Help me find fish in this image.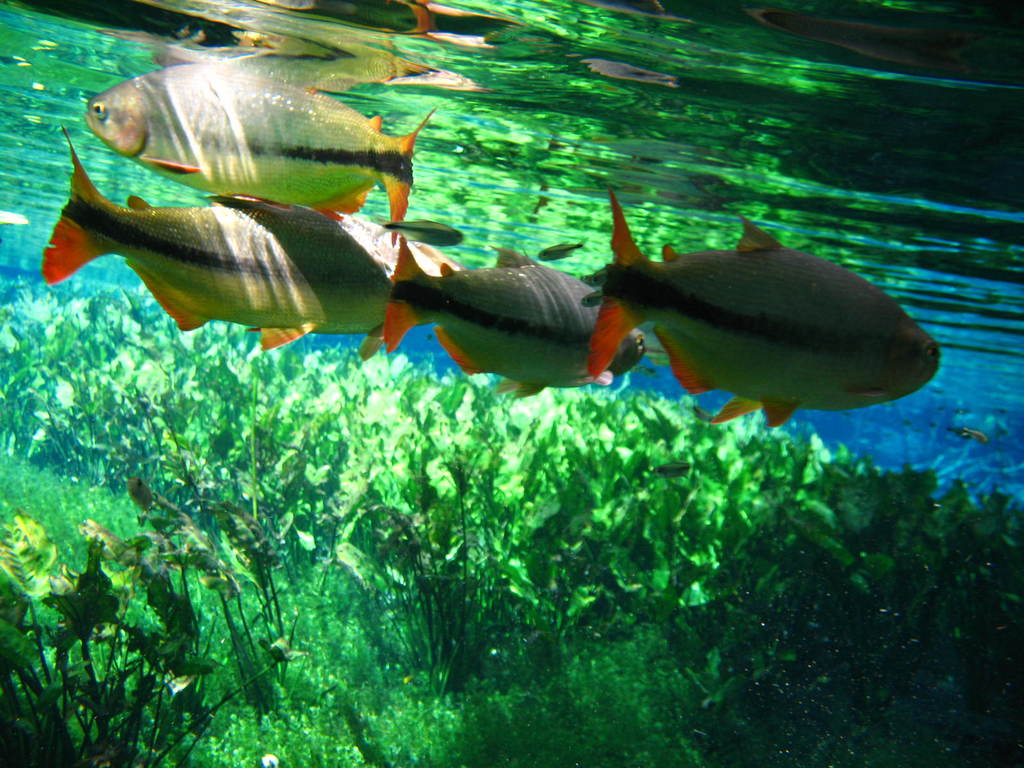
Found it: locate(559, 195, 948, 431).
